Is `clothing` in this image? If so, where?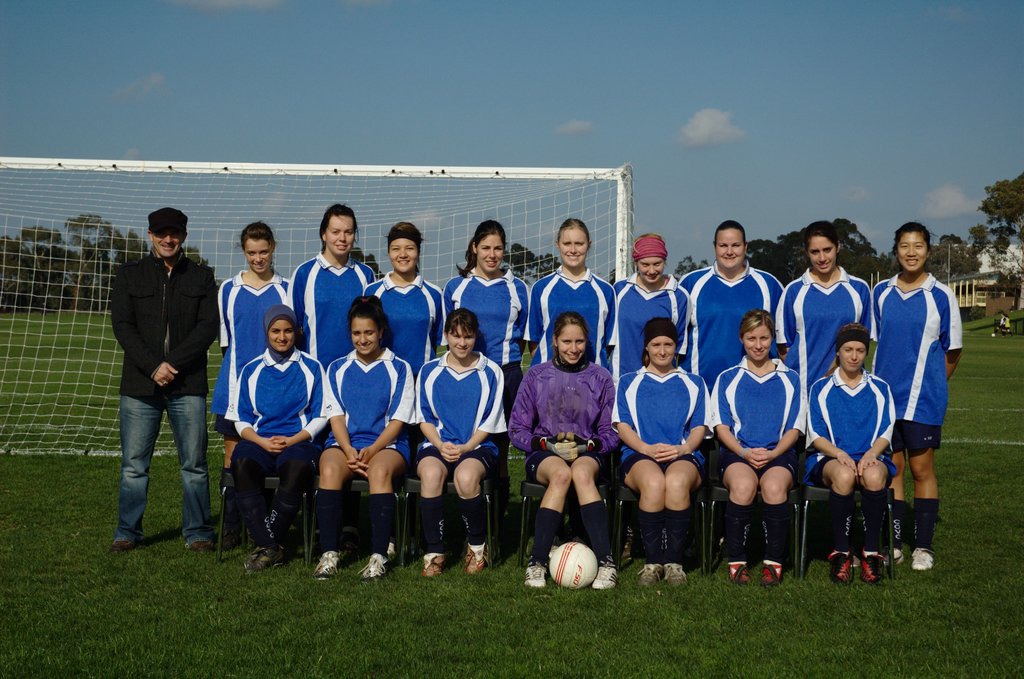
Yes, at 607/275/702/372.
